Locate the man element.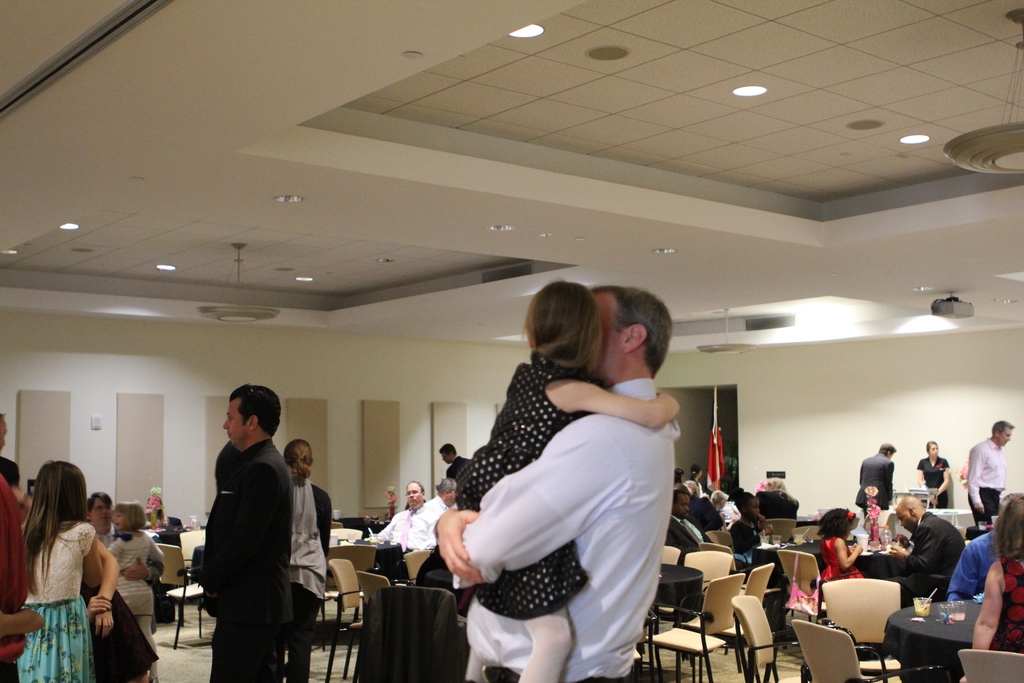
Element bbox: x1=376, y1=478, x2=434, y2=584.
